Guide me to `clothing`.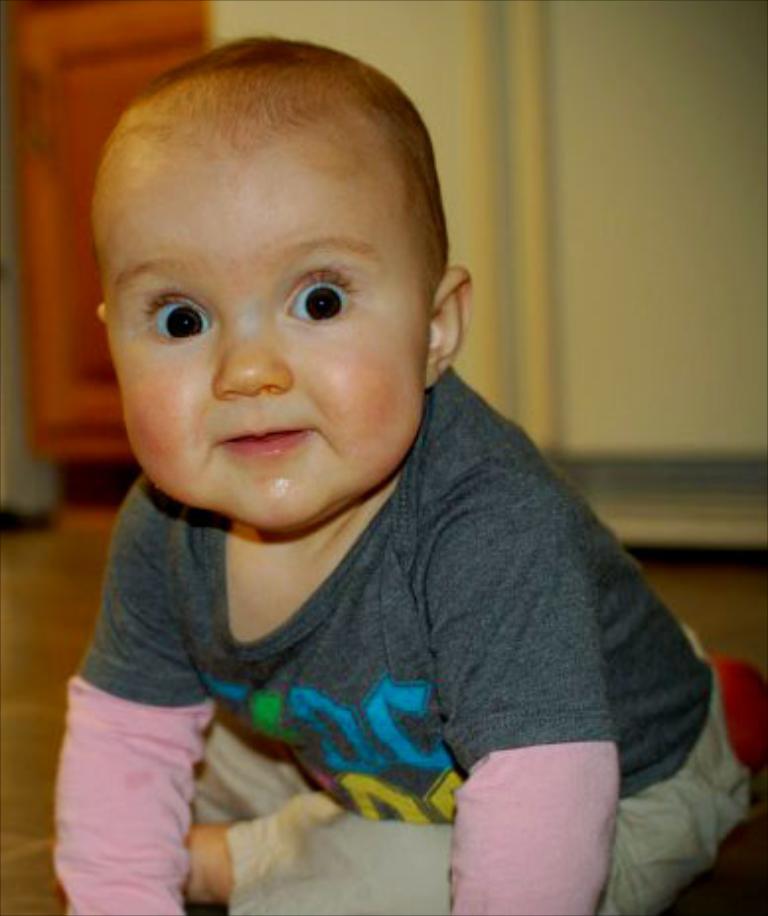
Guidance: BBox(43, 247, 717, 896).
